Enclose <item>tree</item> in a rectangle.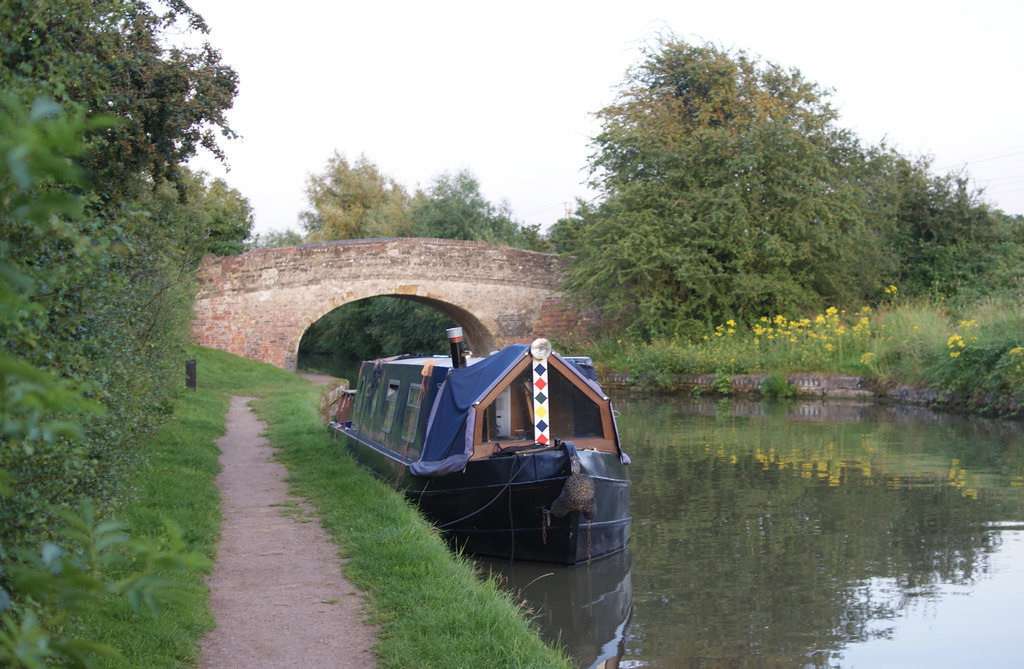
{"x1": 493, "y1": 208, "x2": 530, "y2": 255}.
